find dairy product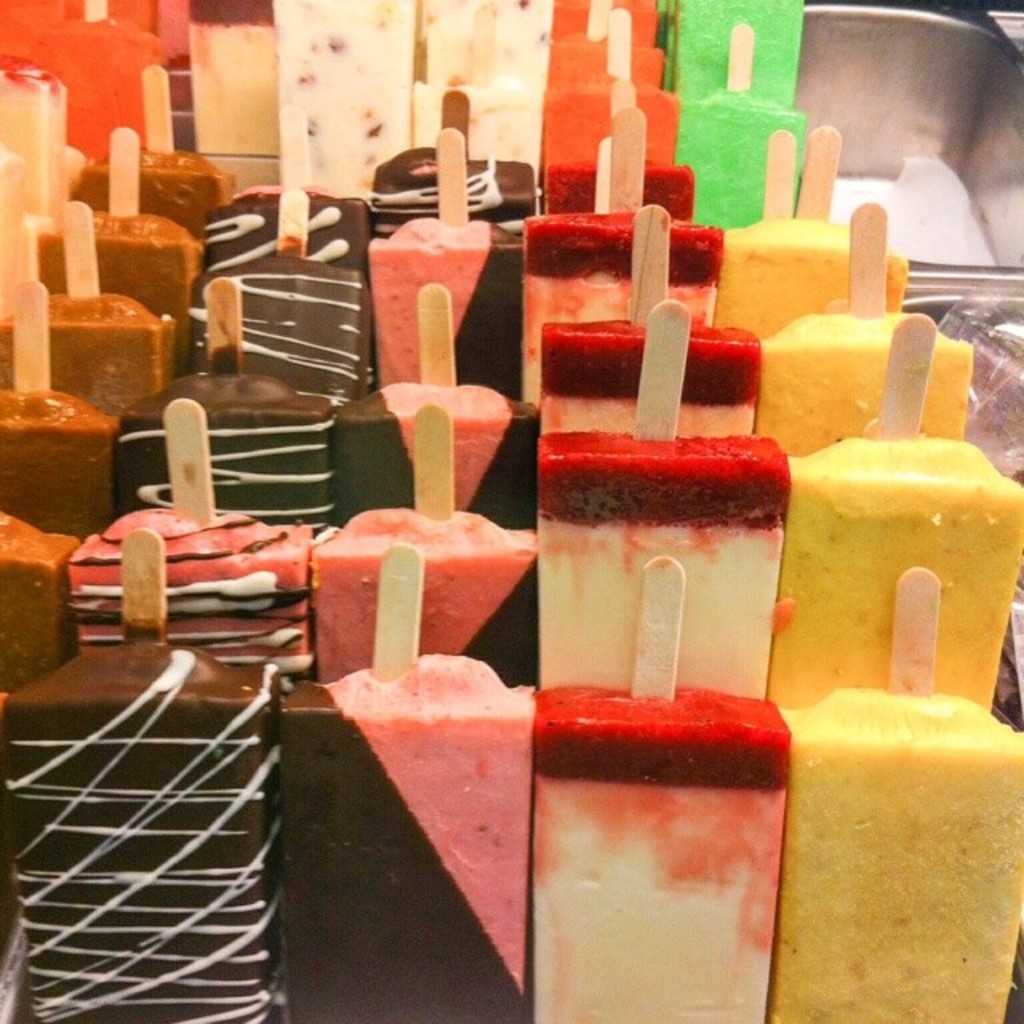
box=[523, 0, 824, 106]
